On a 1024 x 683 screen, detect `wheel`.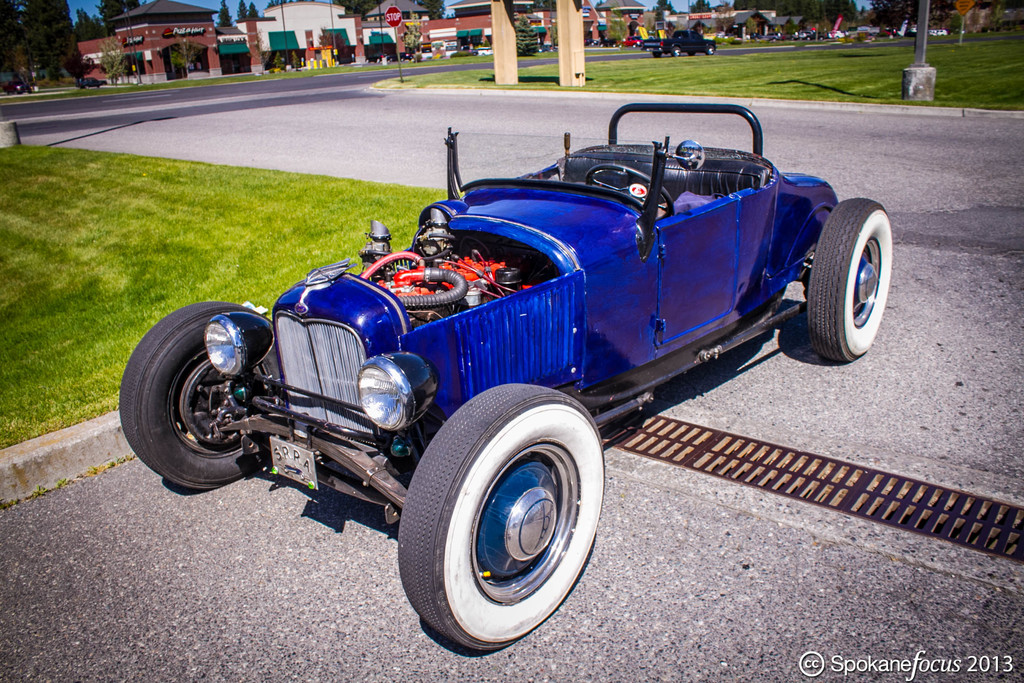
<region>652, 51, 661, 58</region>.
